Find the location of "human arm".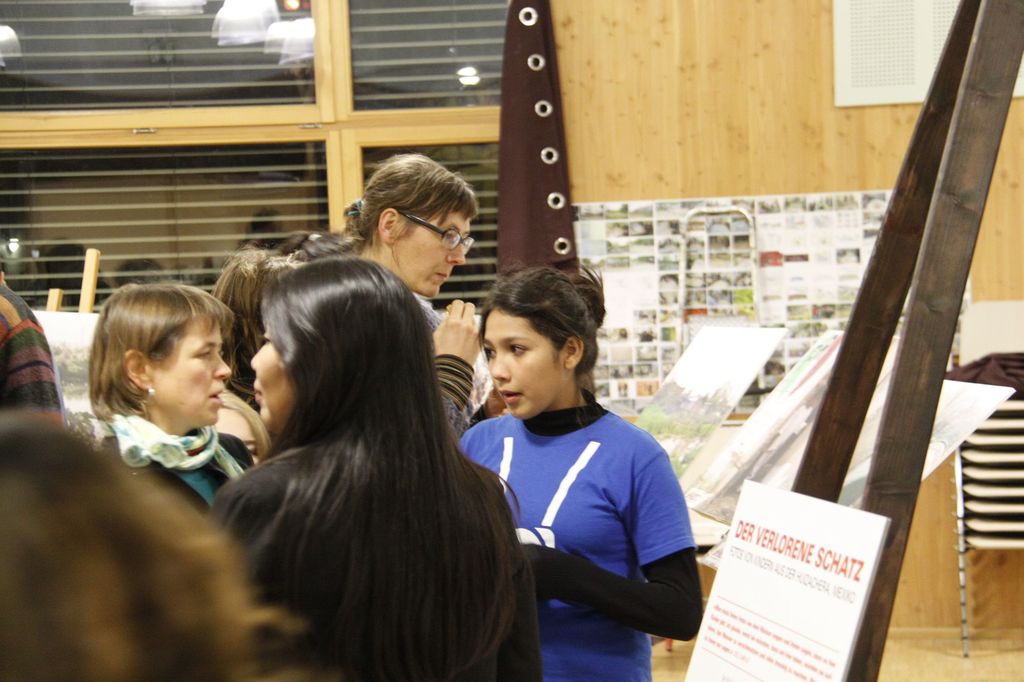
Location: (left=550, top=454, right=698, bottom=641).
